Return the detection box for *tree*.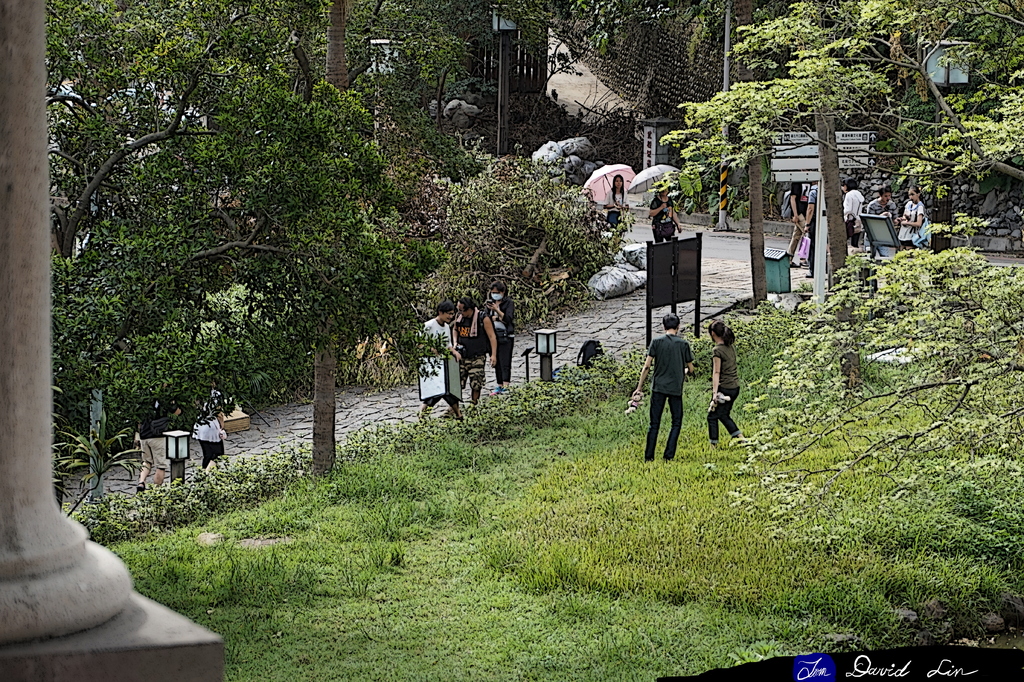
665:0:1023:284.
